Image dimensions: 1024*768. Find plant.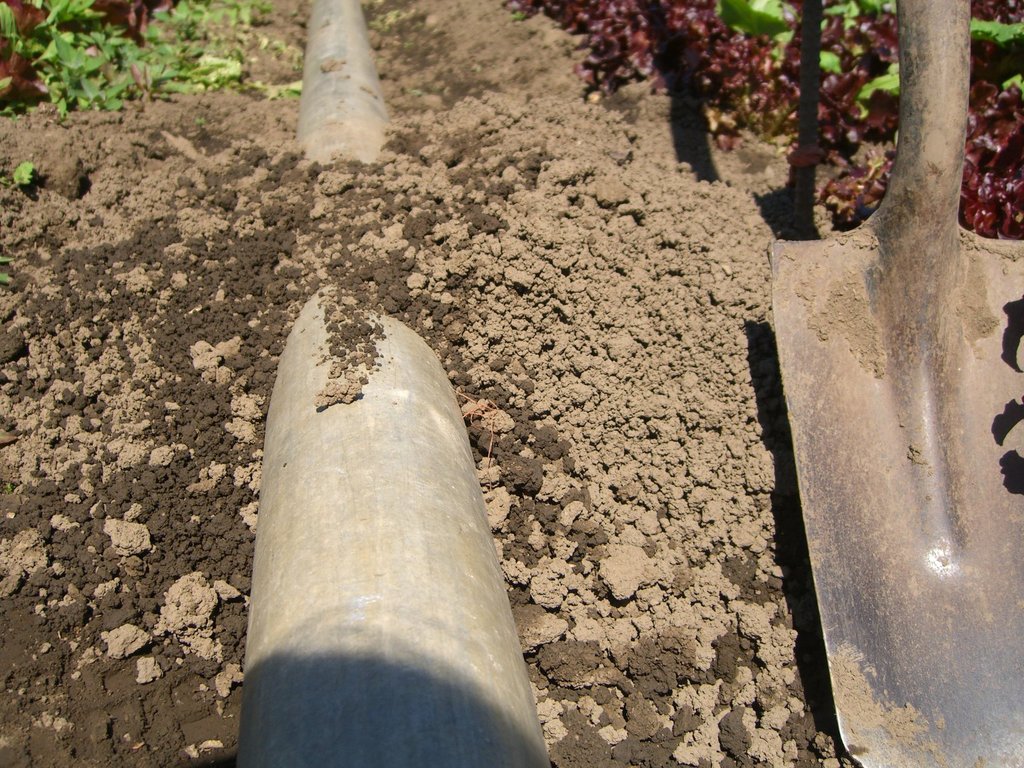
502,0,889,188.
